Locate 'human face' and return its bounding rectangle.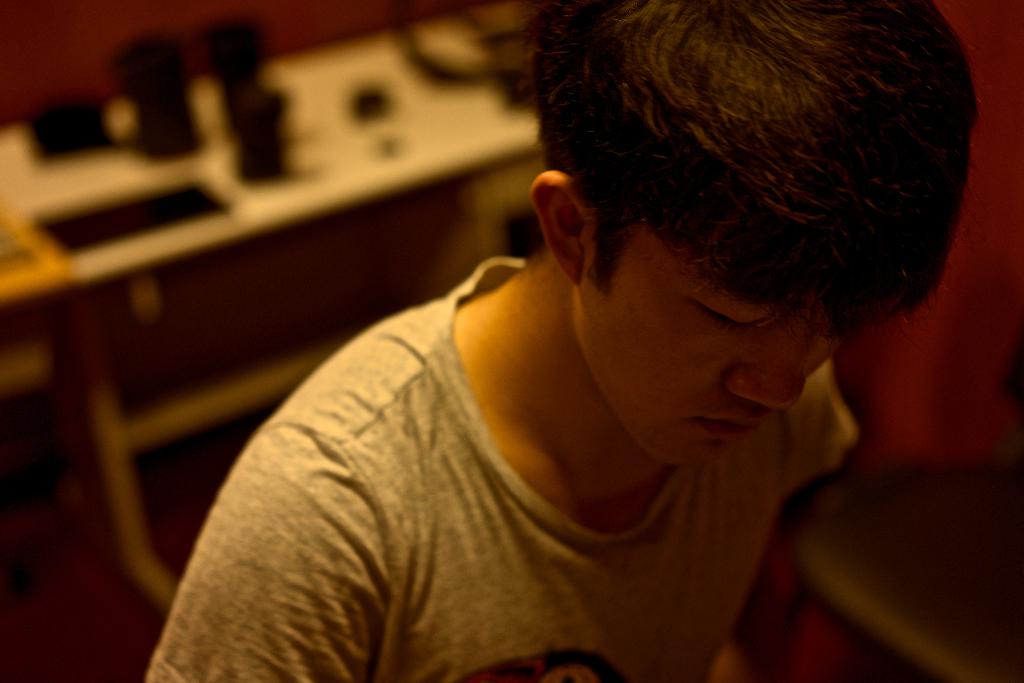
bbox(572, 234, 824, 471).
